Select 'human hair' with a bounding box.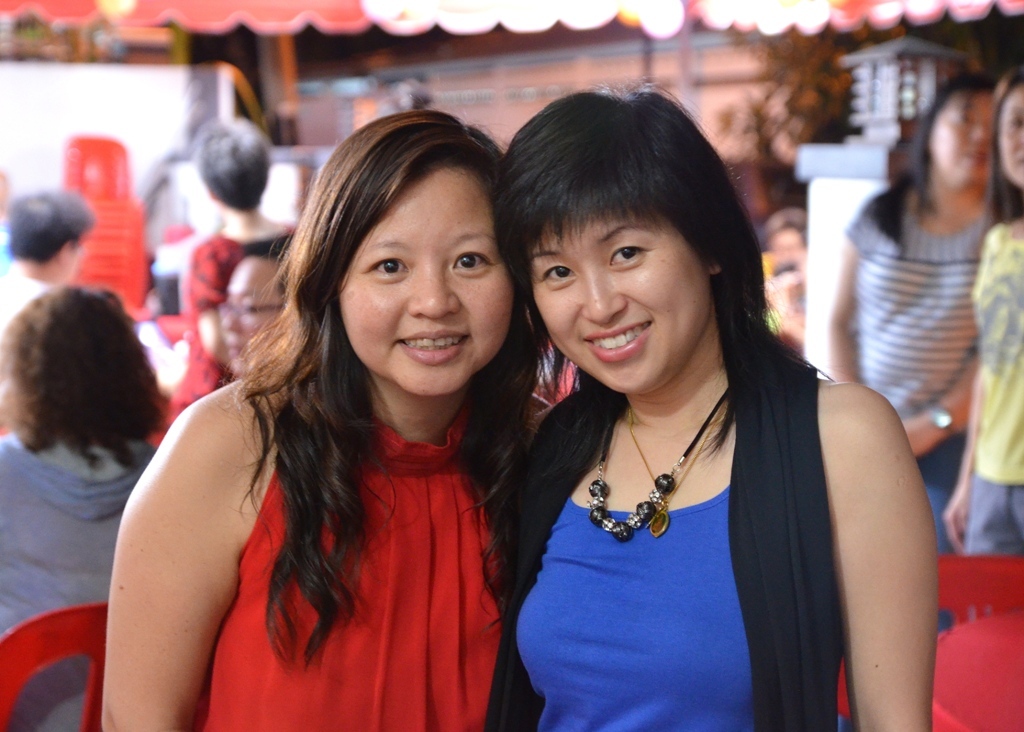
pyautogui.locateOnScreen(193, 109, 270, 210).
